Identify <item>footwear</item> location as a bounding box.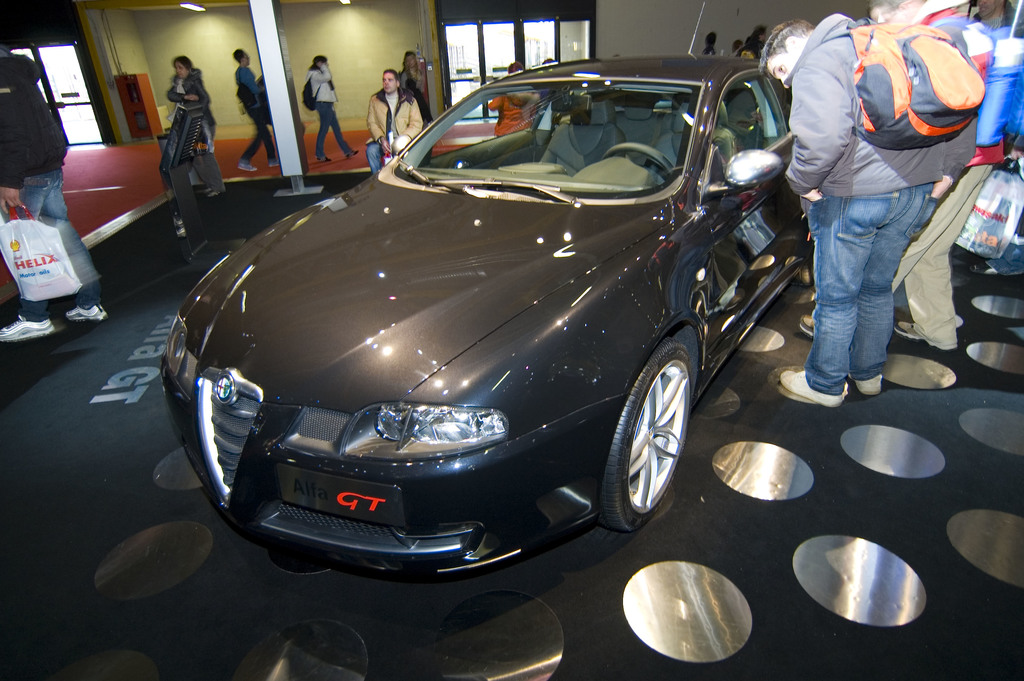
344:145:360:159.
